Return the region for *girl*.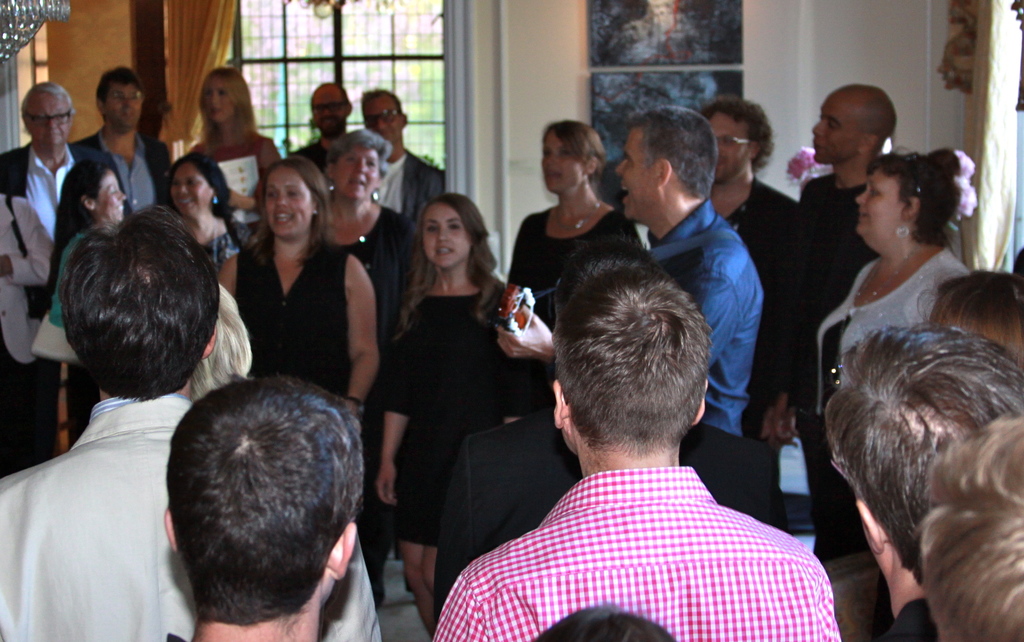
bbox(510, 118, 635, 330).
